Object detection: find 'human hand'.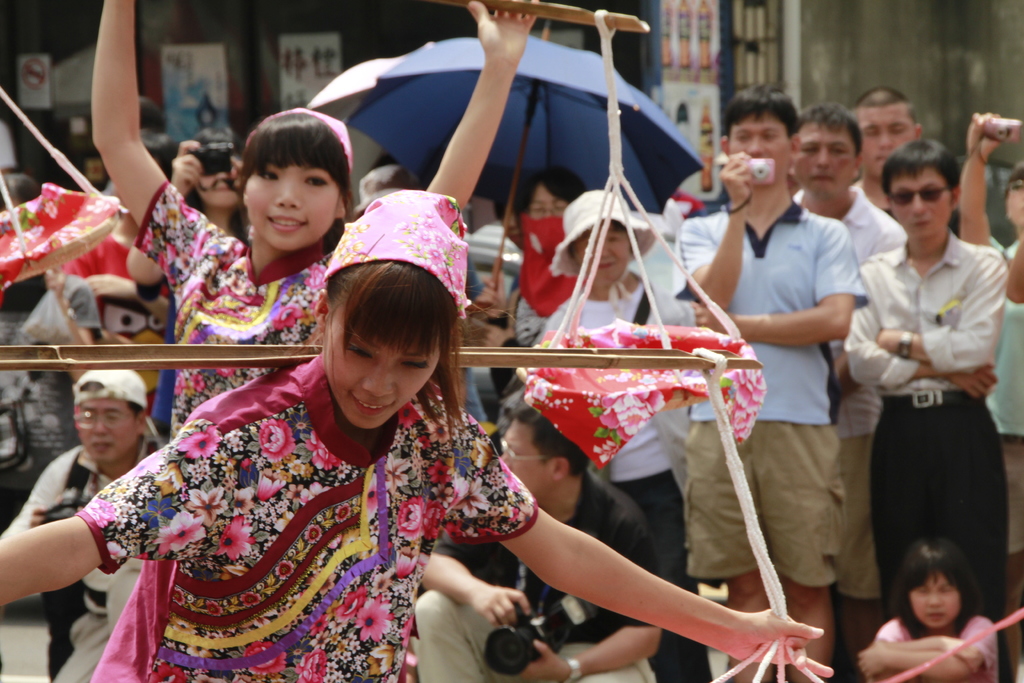
x1=84, y1=270, x2=134, y2=299.
